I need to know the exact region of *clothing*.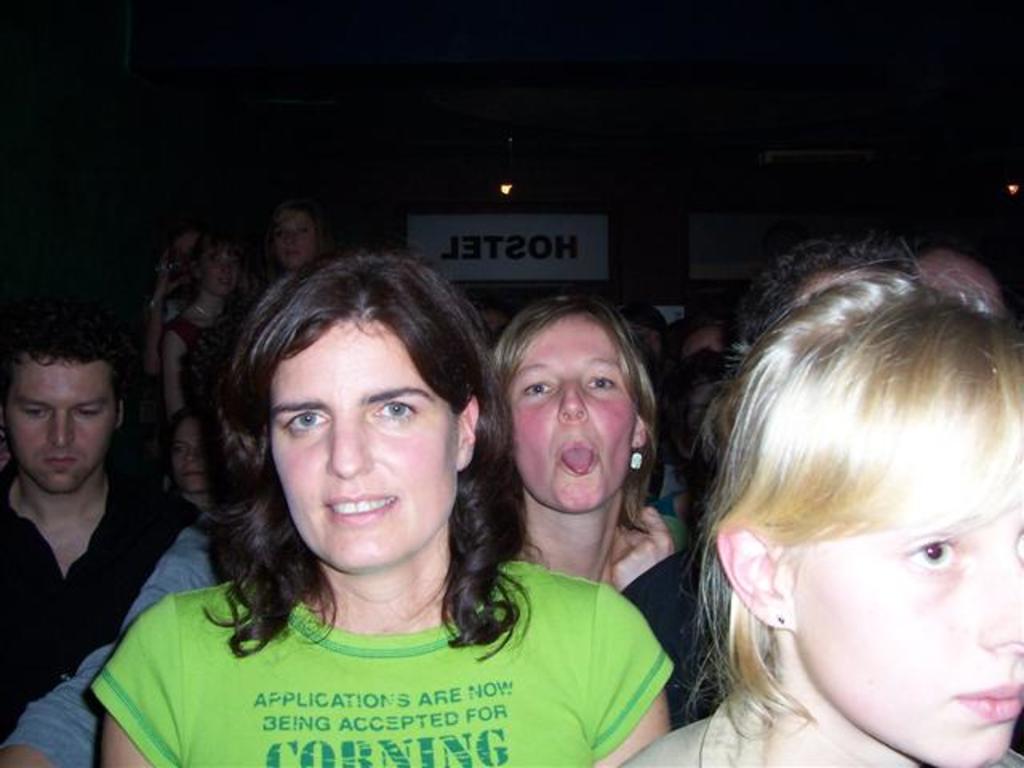
Region: detection(34, 499, 688, 760).
